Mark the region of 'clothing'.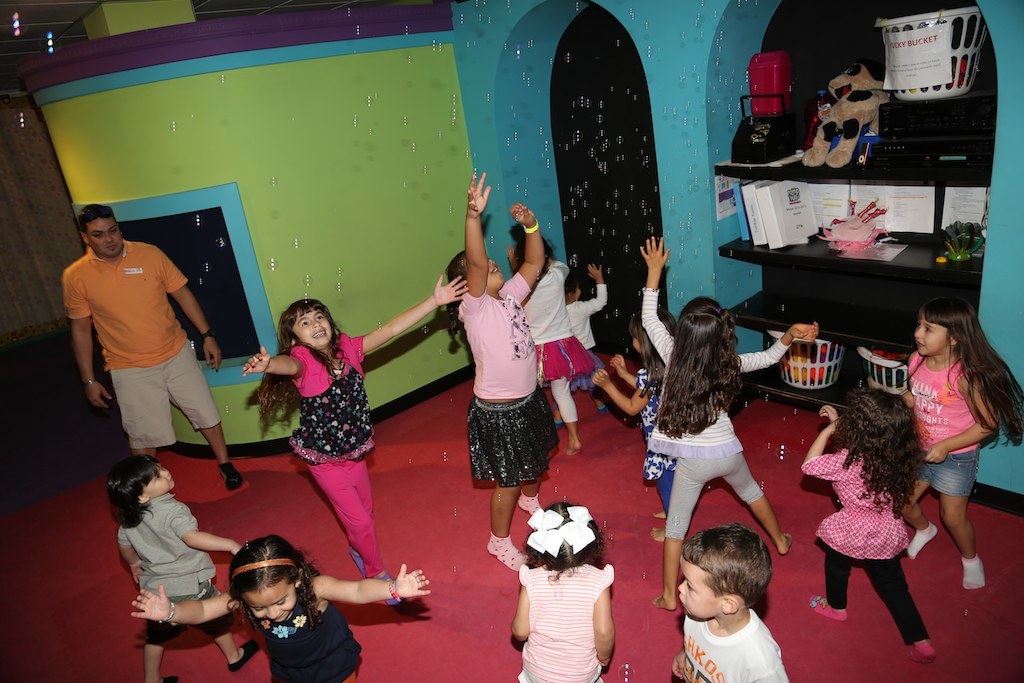
Region: left=905, top=347, right=981, bottom=497.
